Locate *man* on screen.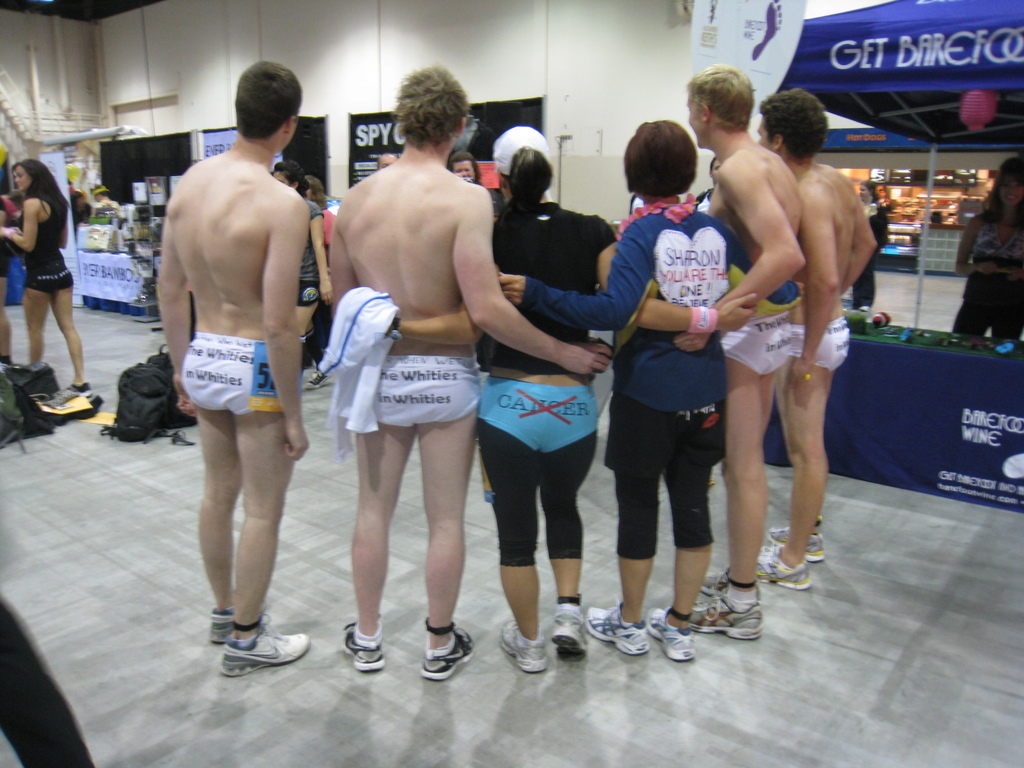
On screen at l=751, t=91, r=877, b=588.
